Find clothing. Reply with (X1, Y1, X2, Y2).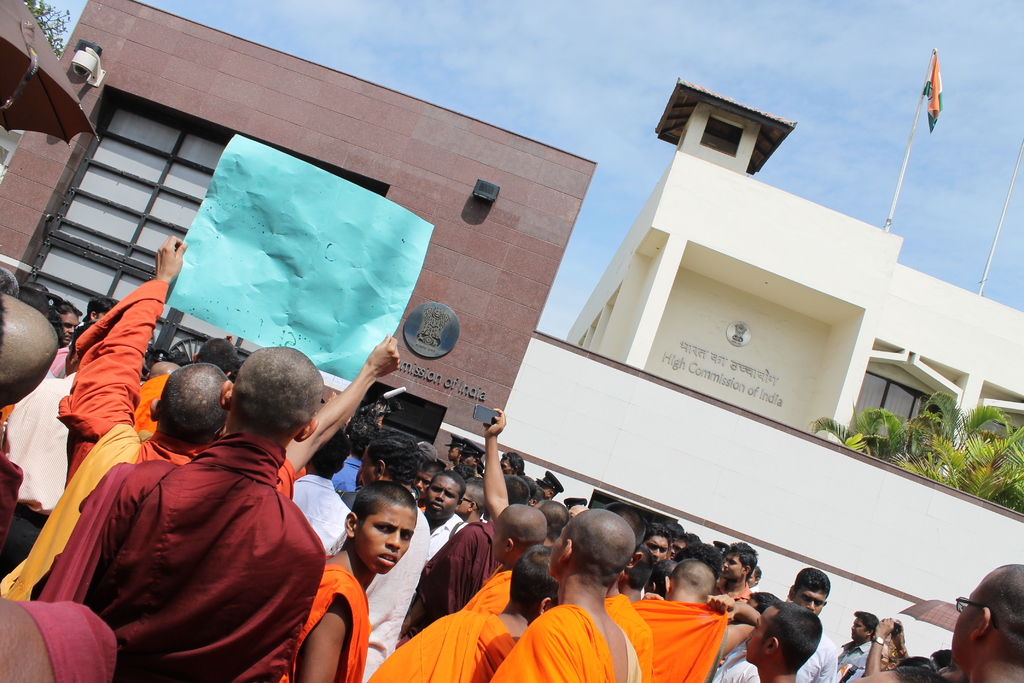
(343, 452, 360, 498).
